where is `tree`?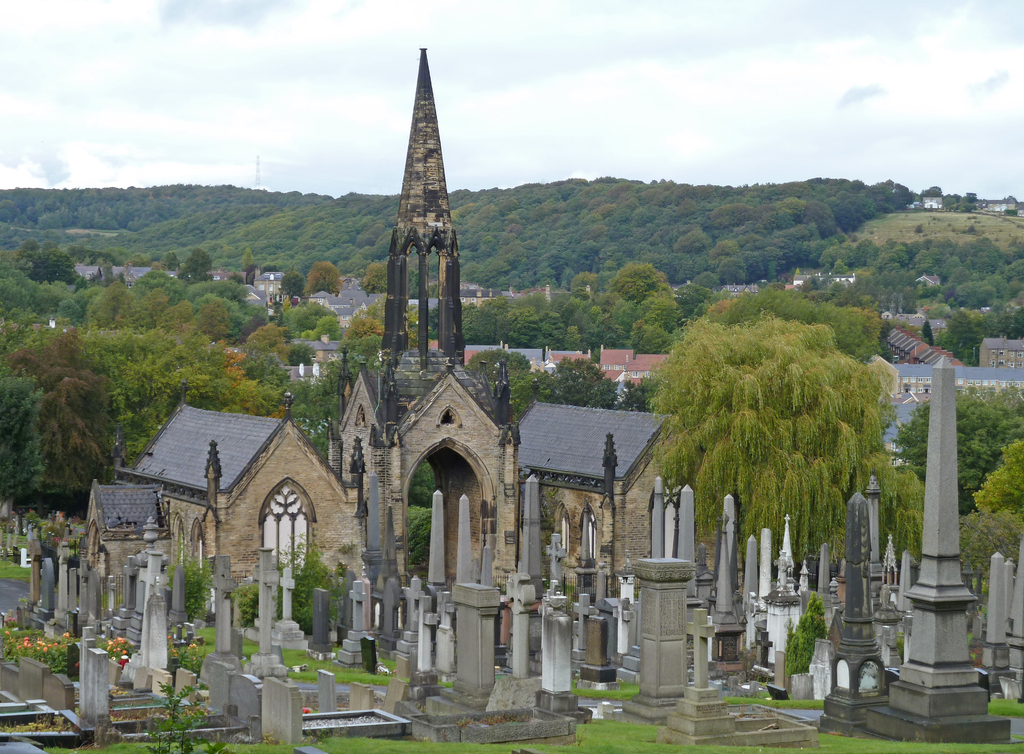
box(303, 260, 345, 305).
